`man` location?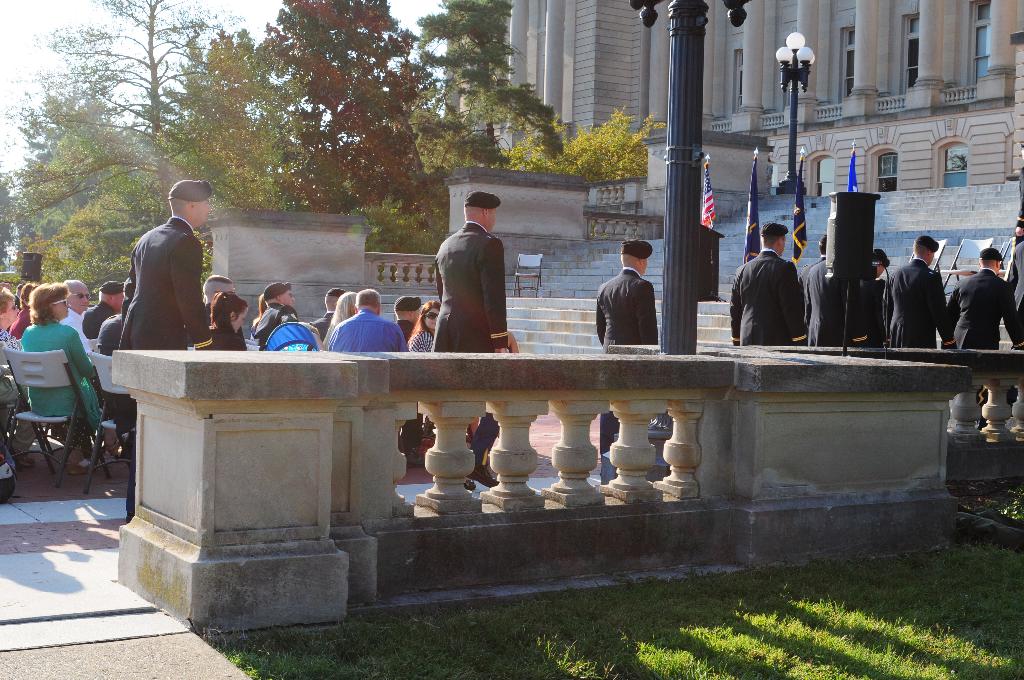
locate(184, 274, 237, 345)
